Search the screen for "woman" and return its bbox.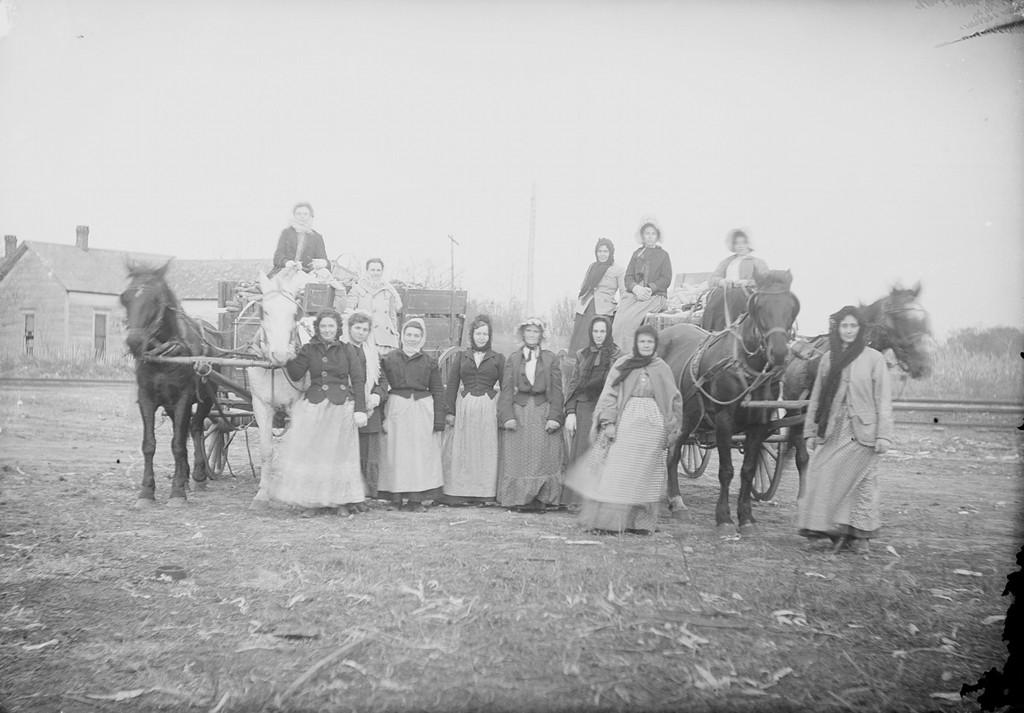
Found: [563, 238, 624, 357].
